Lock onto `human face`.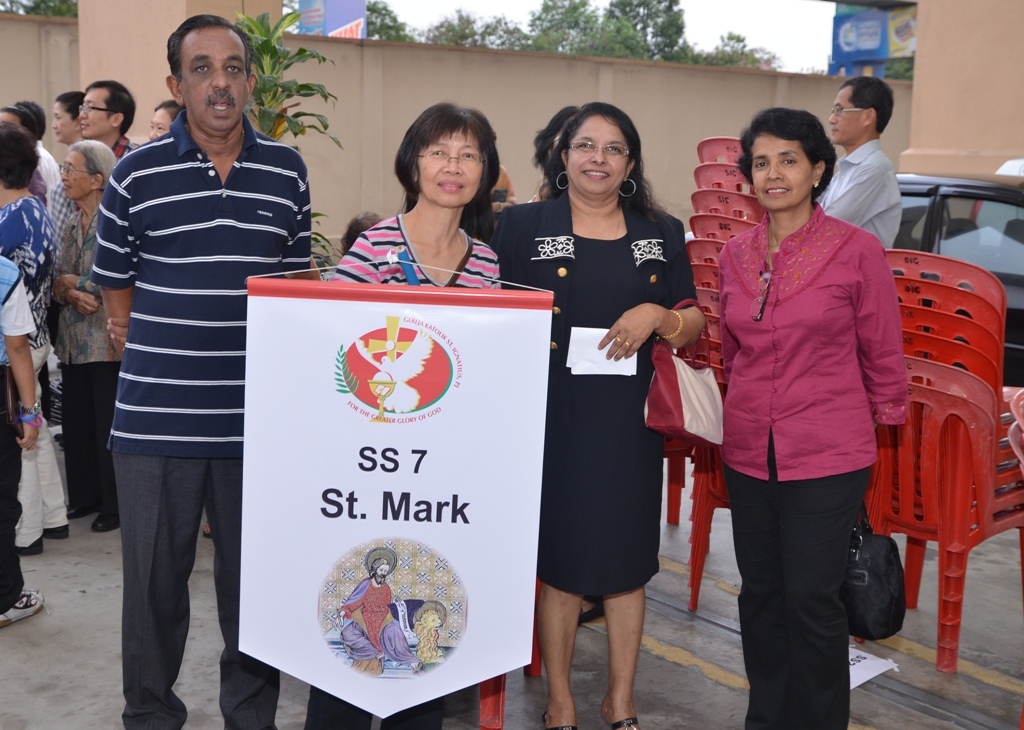
Locked: rect(417, 129, 483, 208).
